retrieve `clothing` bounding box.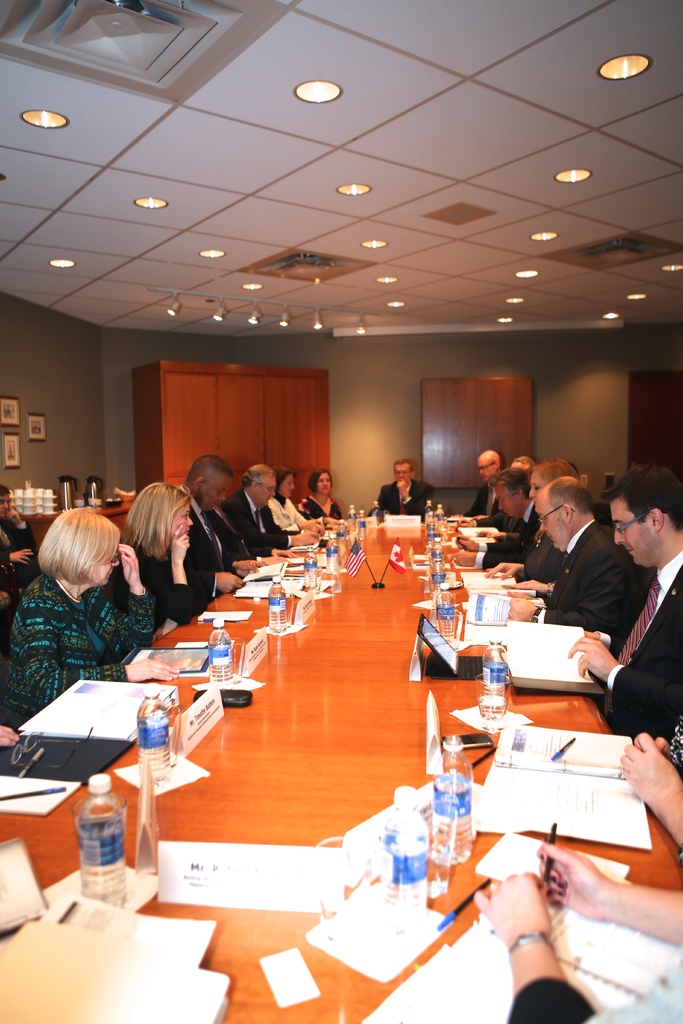
Bounding box: [375,477,426,526].
